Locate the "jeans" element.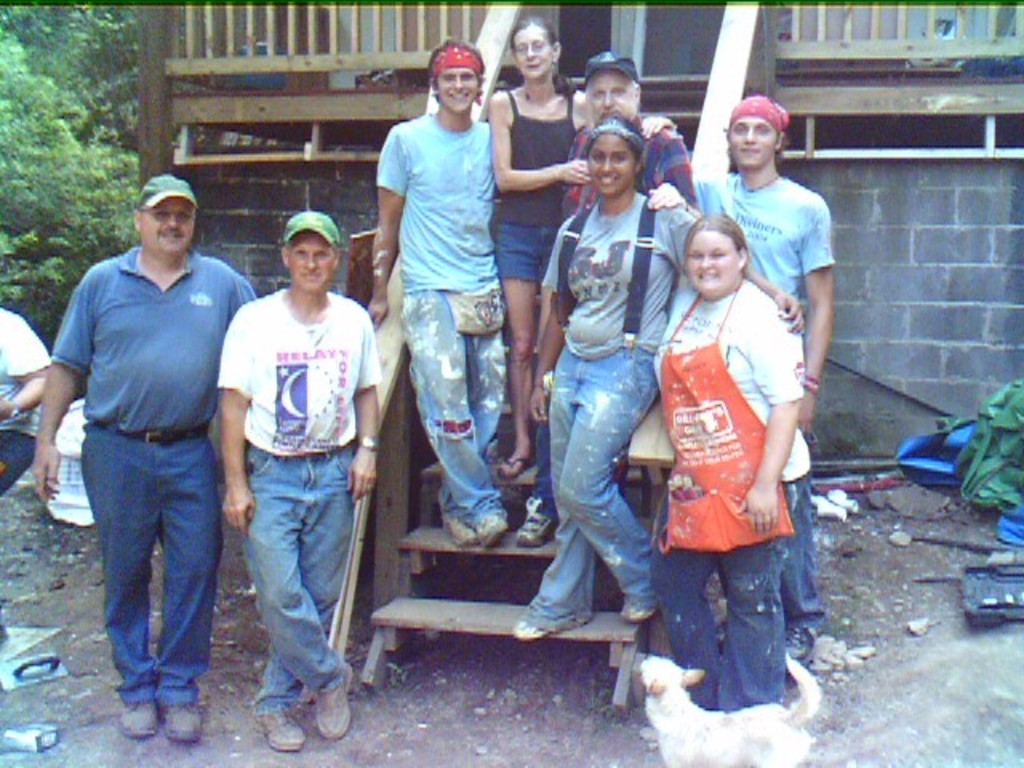
Element bbox: {"left": 398, "top": 294, "right": 498, "bottom": 525}.
